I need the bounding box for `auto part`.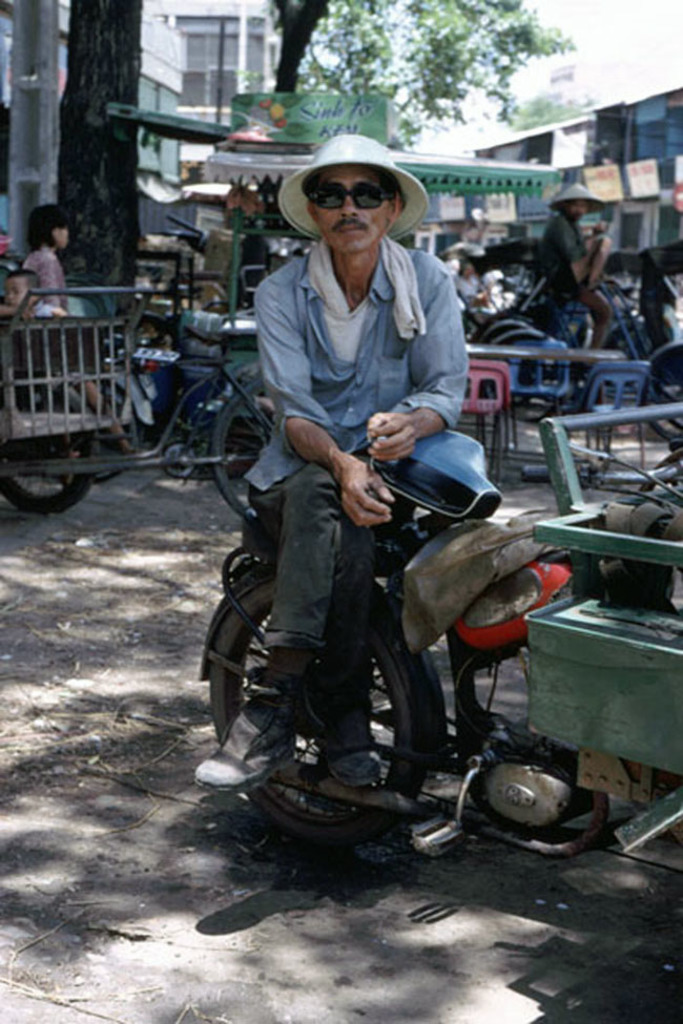
Here it is: crop(205, 581, 430, 842).
